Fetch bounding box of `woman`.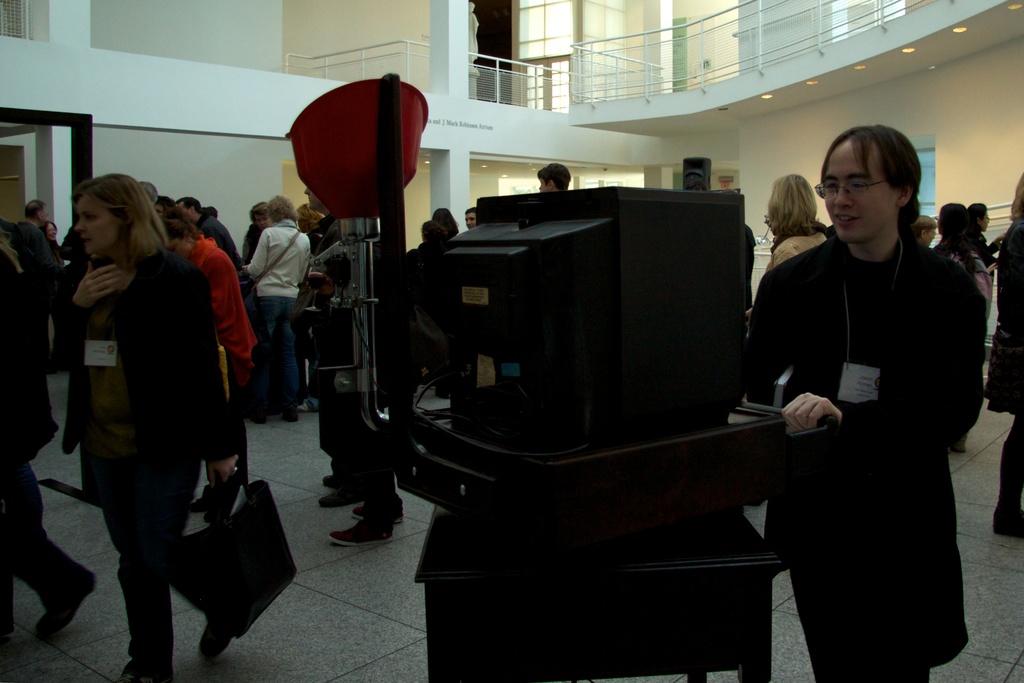
Bbox: locate(976, 170, 1023, 546).
